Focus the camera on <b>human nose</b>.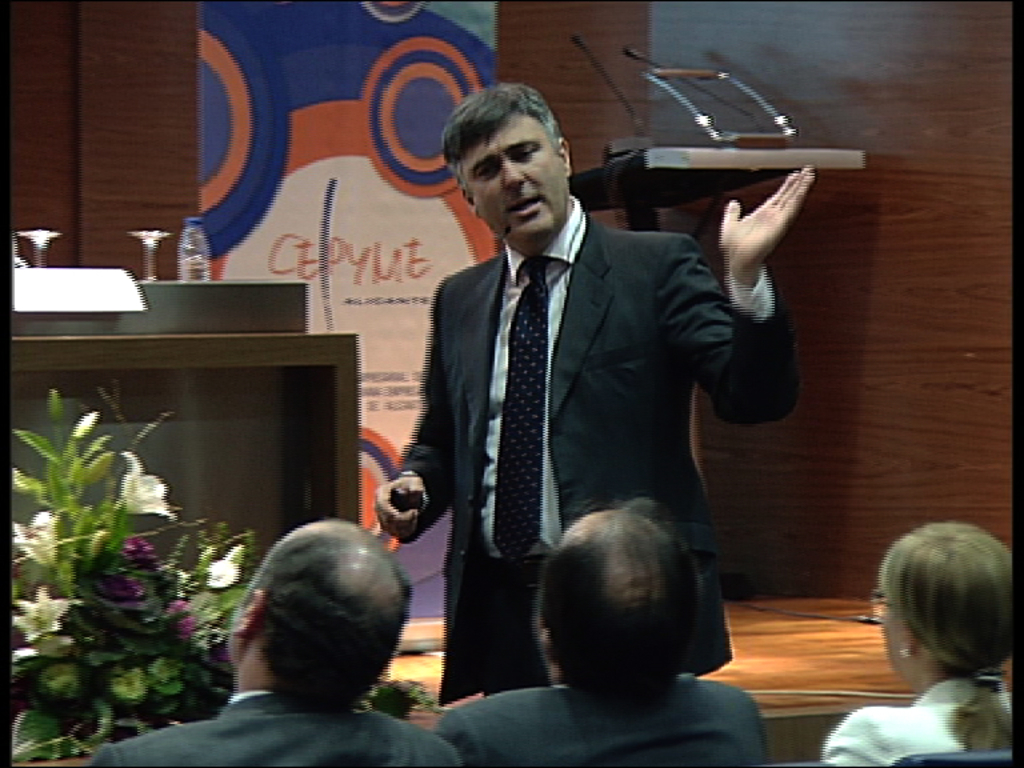
Focus region: (left=504, top=156, right=525, bottom=185).
